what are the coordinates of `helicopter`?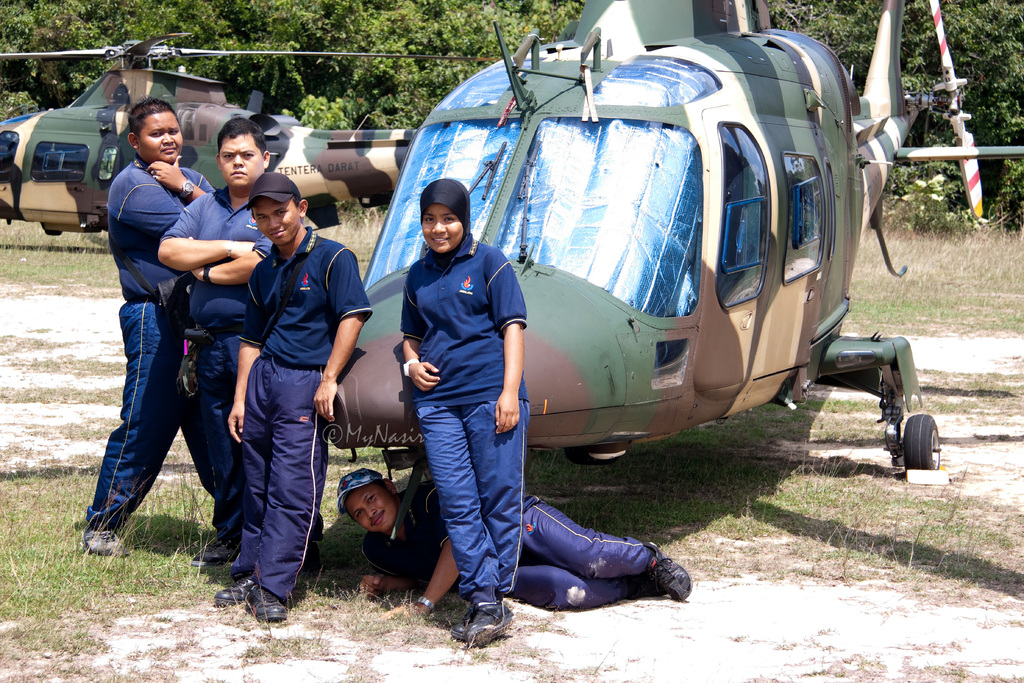
crop(259, 0, 976, 521).
